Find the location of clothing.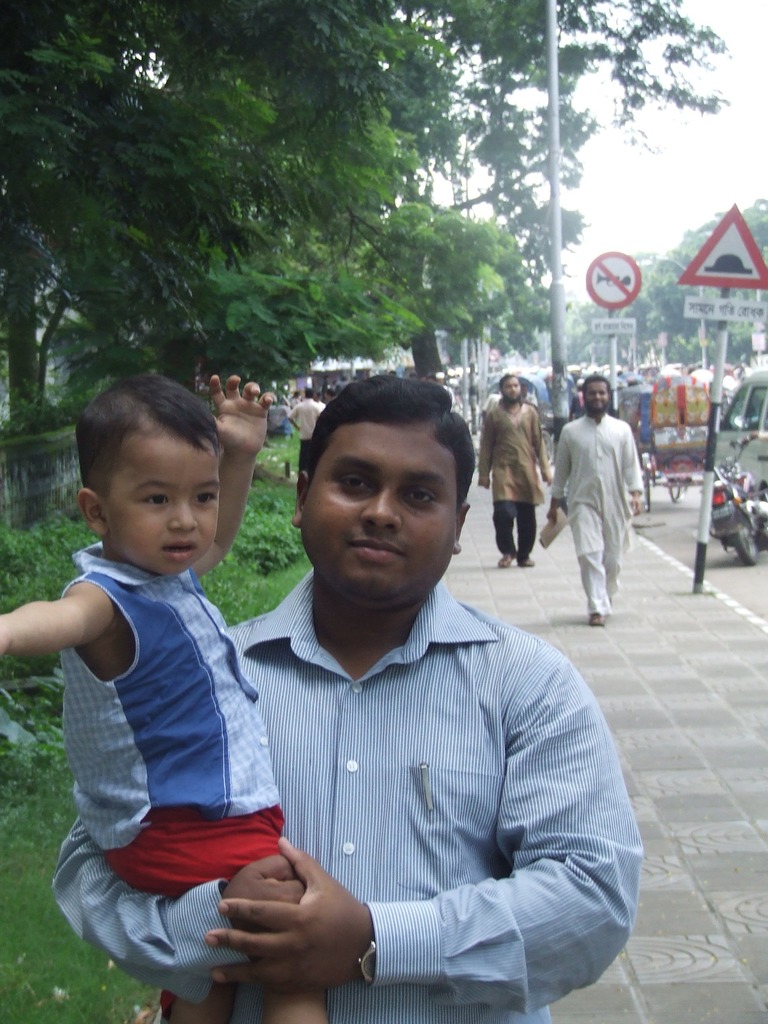
Location: {"x1": 474, "y1": 405, "x2": 548, "y2": 547}.
